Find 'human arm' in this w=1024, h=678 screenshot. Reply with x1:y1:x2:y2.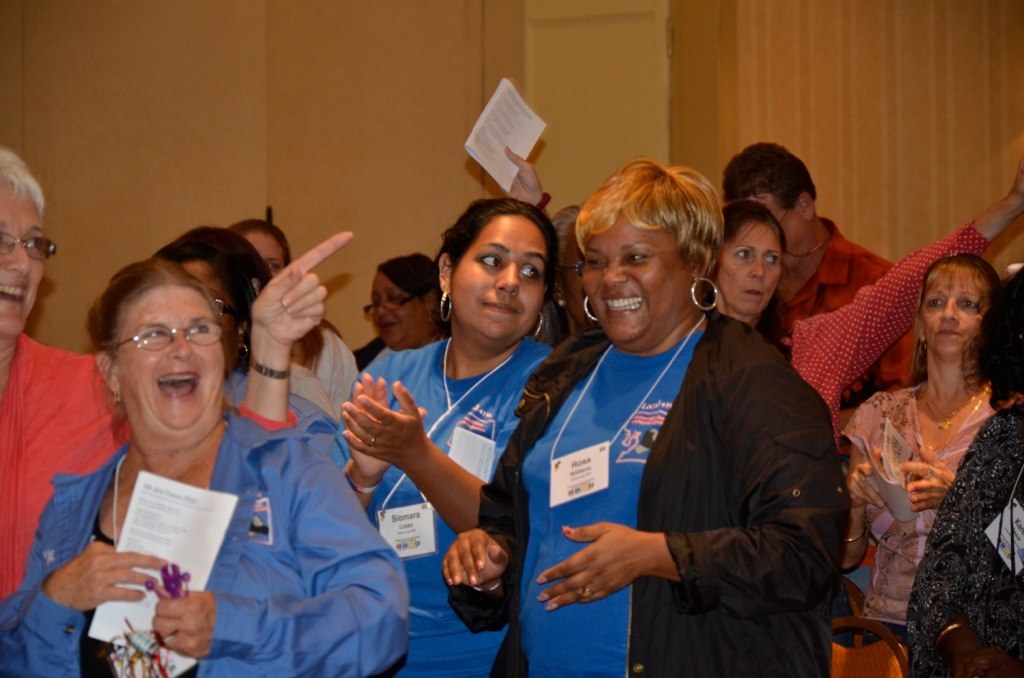
839:186:1023:376.
